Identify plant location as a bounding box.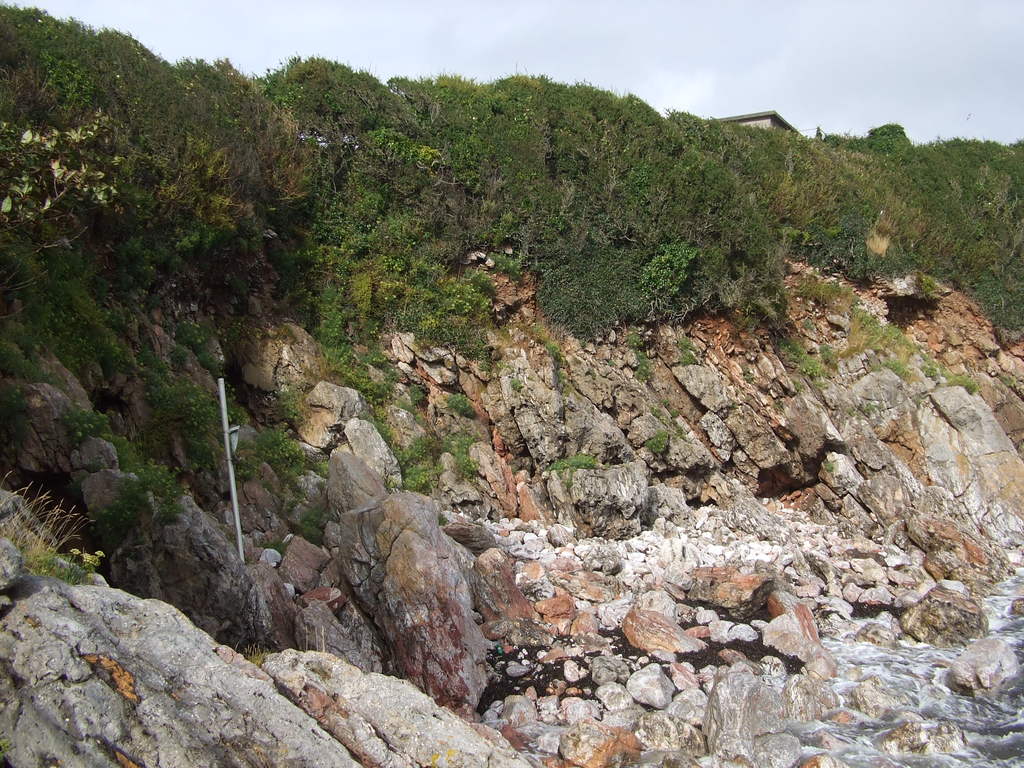
<region>998, 372, 1014, 387</region>.
